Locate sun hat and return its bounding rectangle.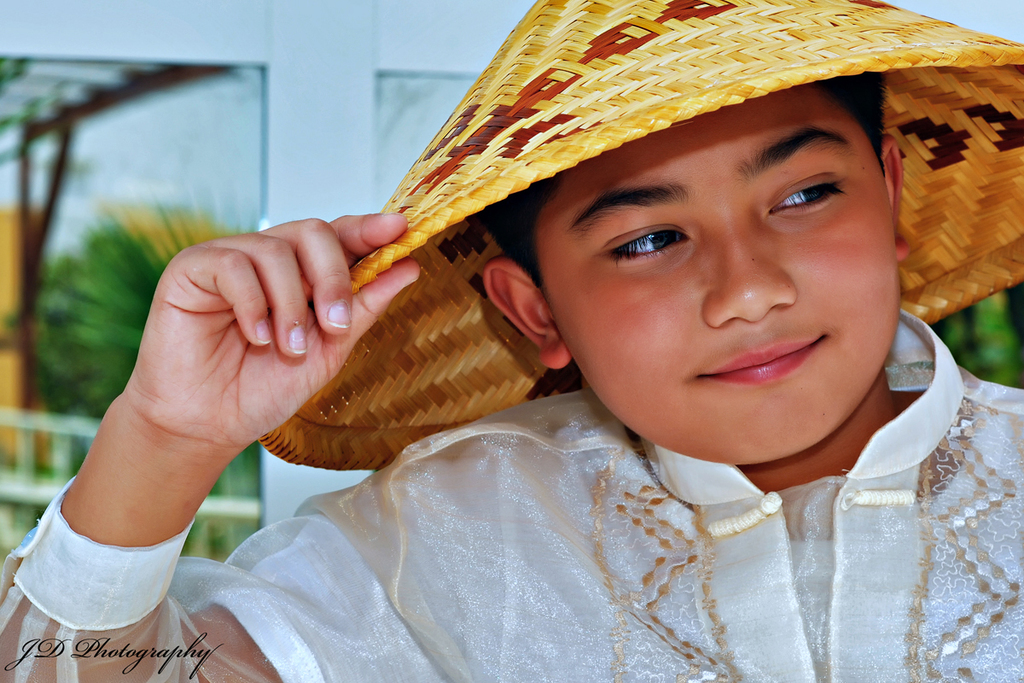
[left=253, top=0, right=1023, bottom=494].
